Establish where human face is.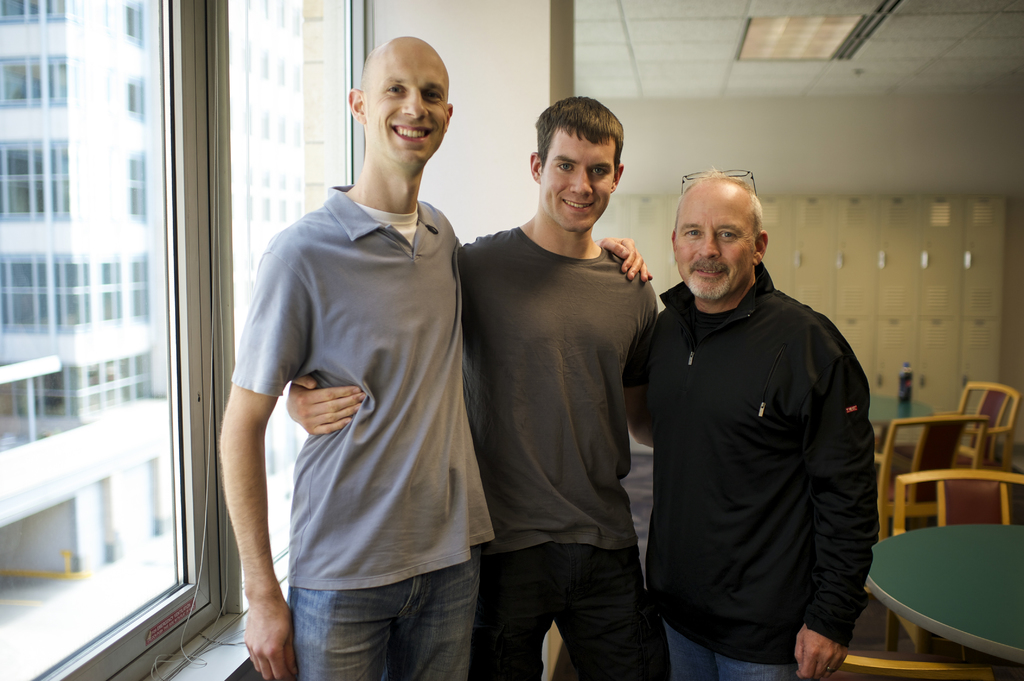
Established at rect(365, 36, 451, 169).
